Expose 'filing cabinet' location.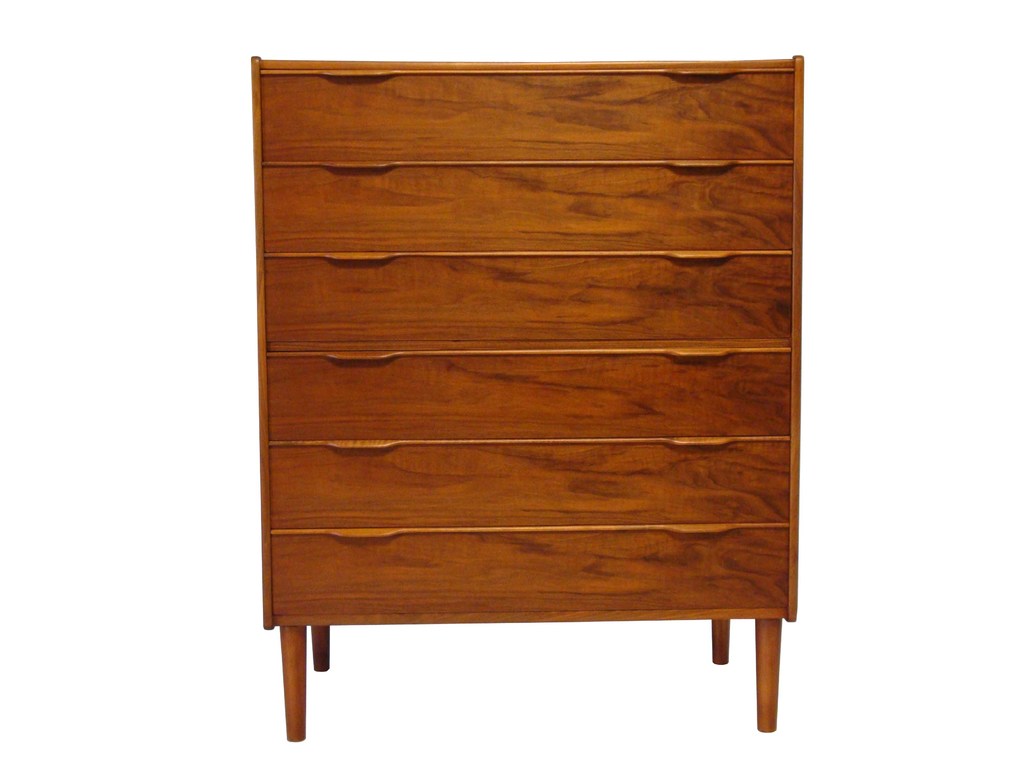
Exposed at left=264, top=60, right=801, bottom=733.
